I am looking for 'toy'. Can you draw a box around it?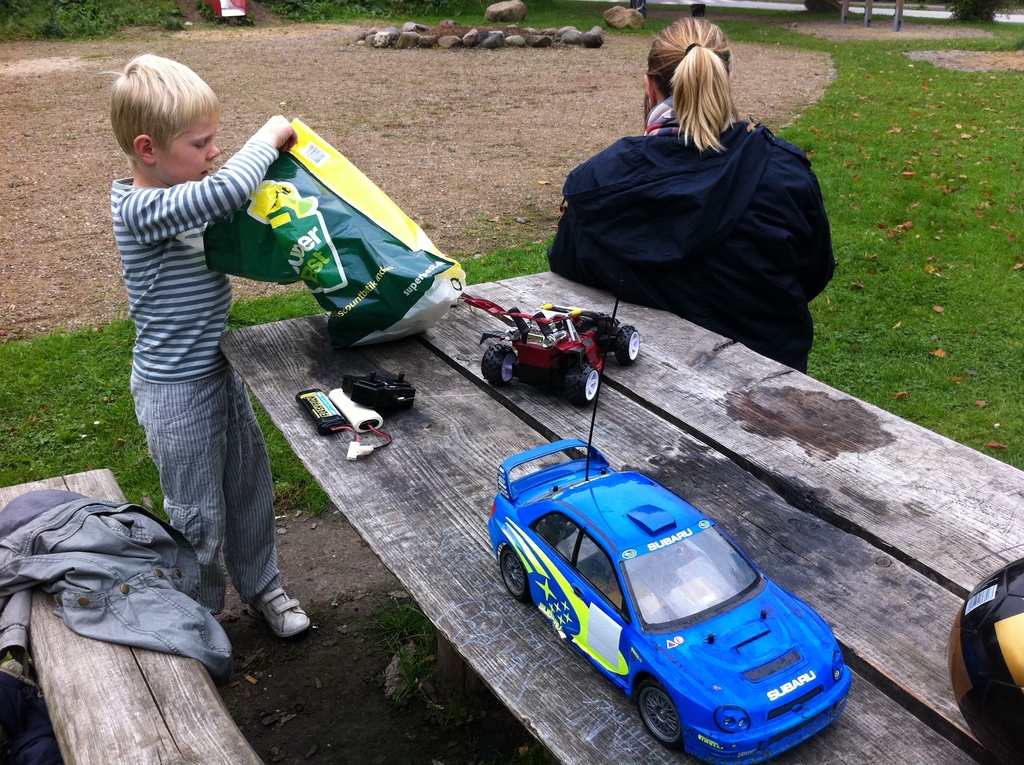
Sure, the bounding box is locate(463, 290, 637, 403).
